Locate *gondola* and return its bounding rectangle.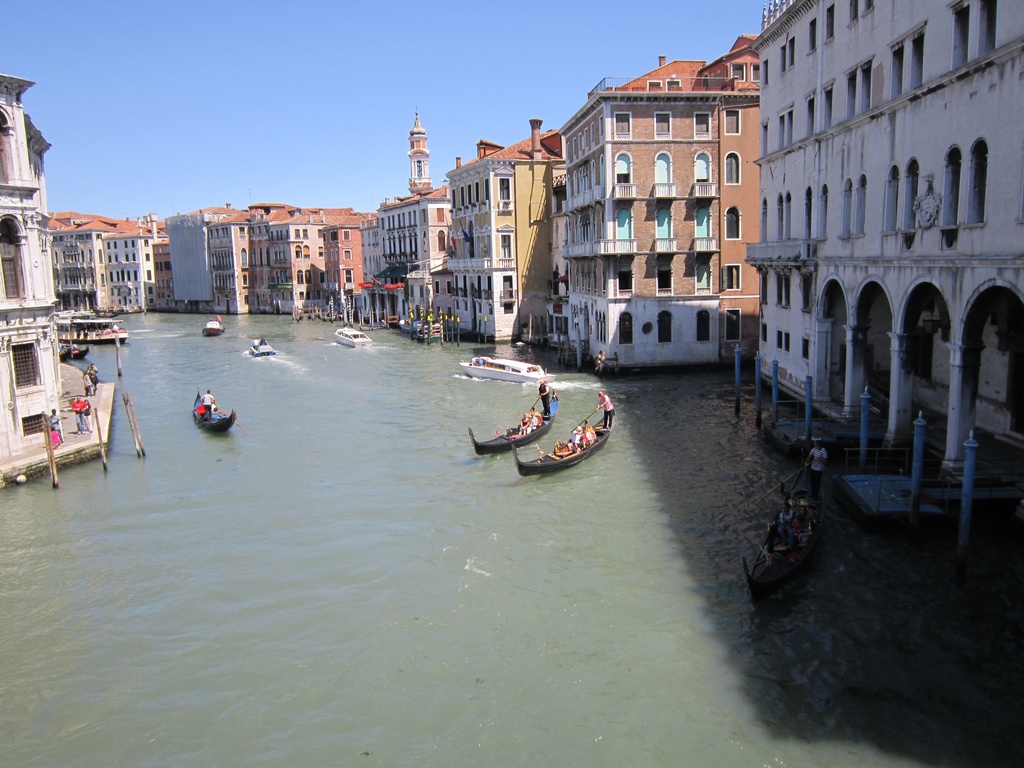
740,467,824,605.
